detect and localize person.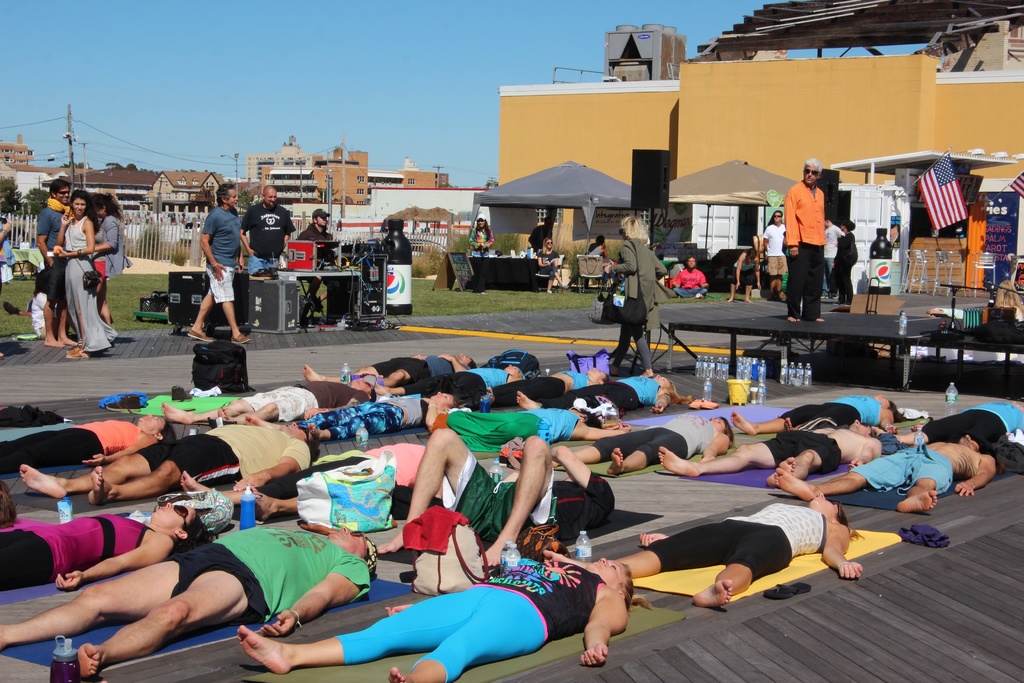
Localized at select_region(781, 158, 824, 324).
